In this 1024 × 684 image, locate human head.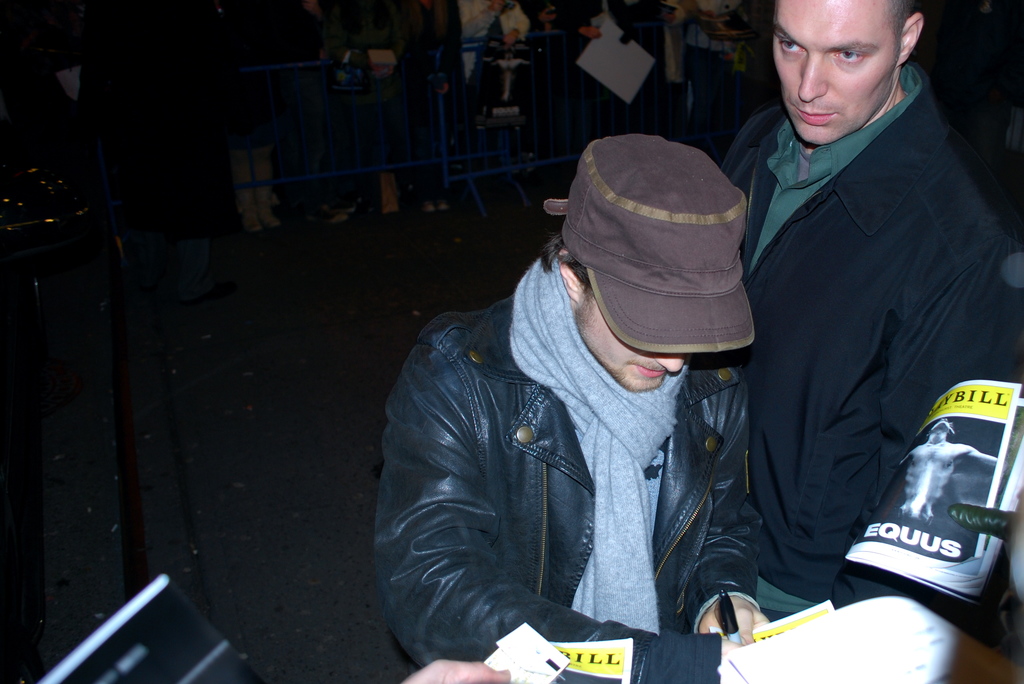
Bounding box: detection(770, 0, 925, 146).
